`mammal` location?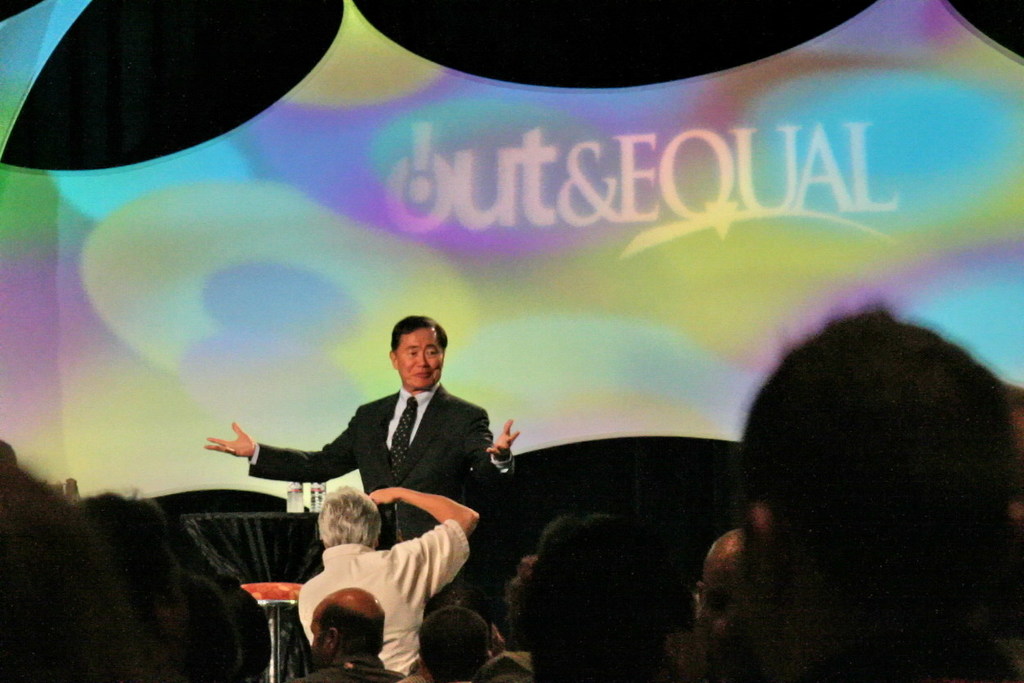
detection(398, 607, 493, 682)
